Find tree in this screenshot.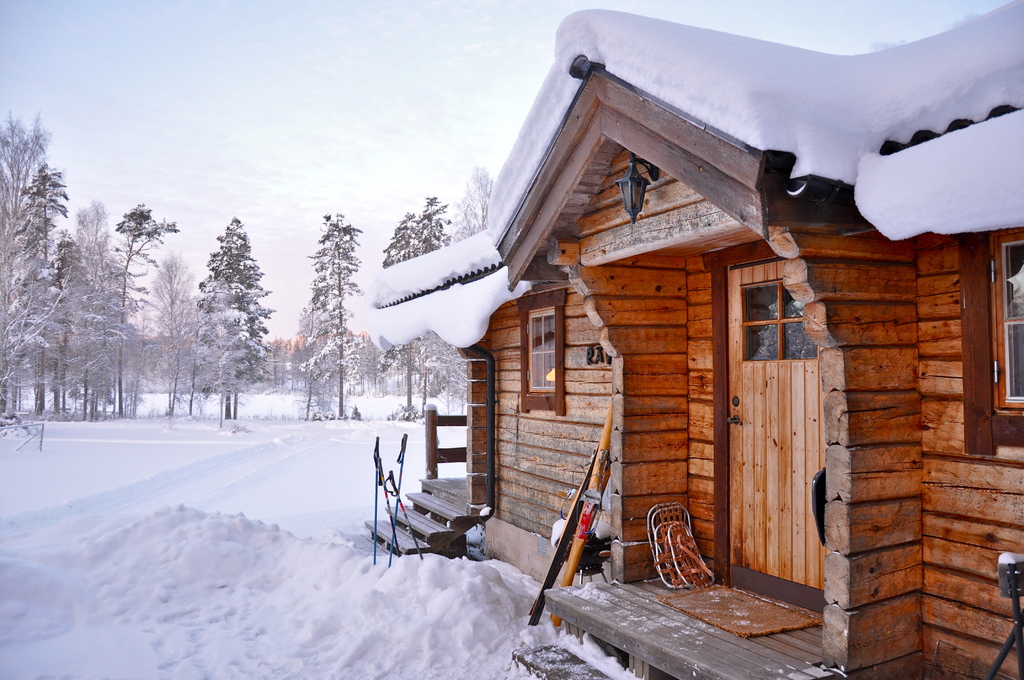
The bounding box for tree is [left=104, top=203, right=177, bottom=416].
